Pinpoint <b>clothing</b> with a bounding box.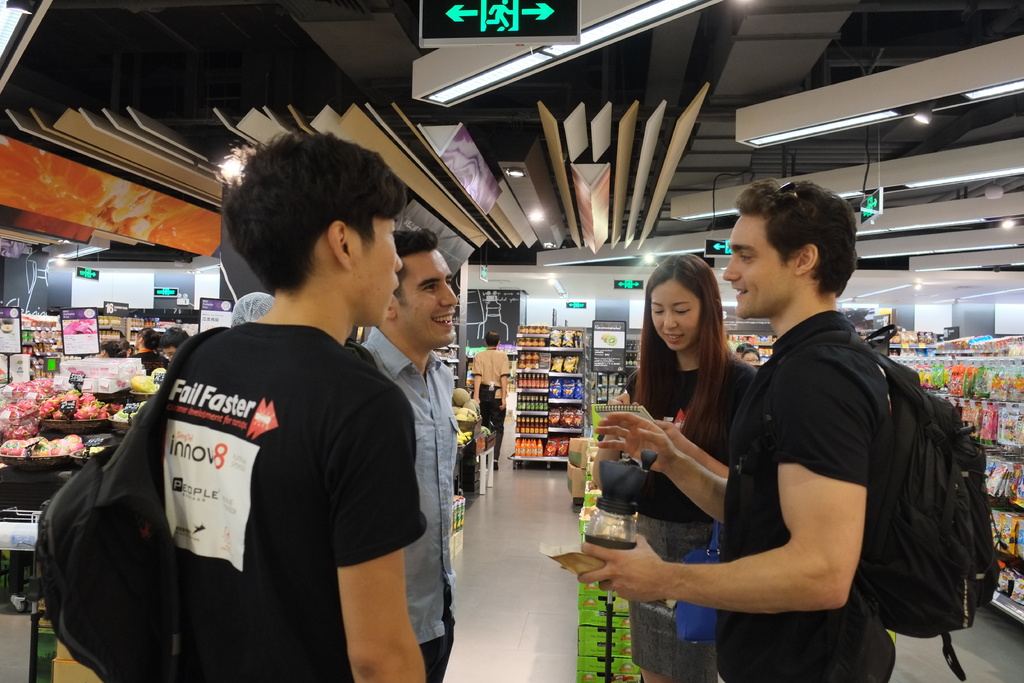
pyautogui.locateOnScreen(713, 311, 895, 682).
